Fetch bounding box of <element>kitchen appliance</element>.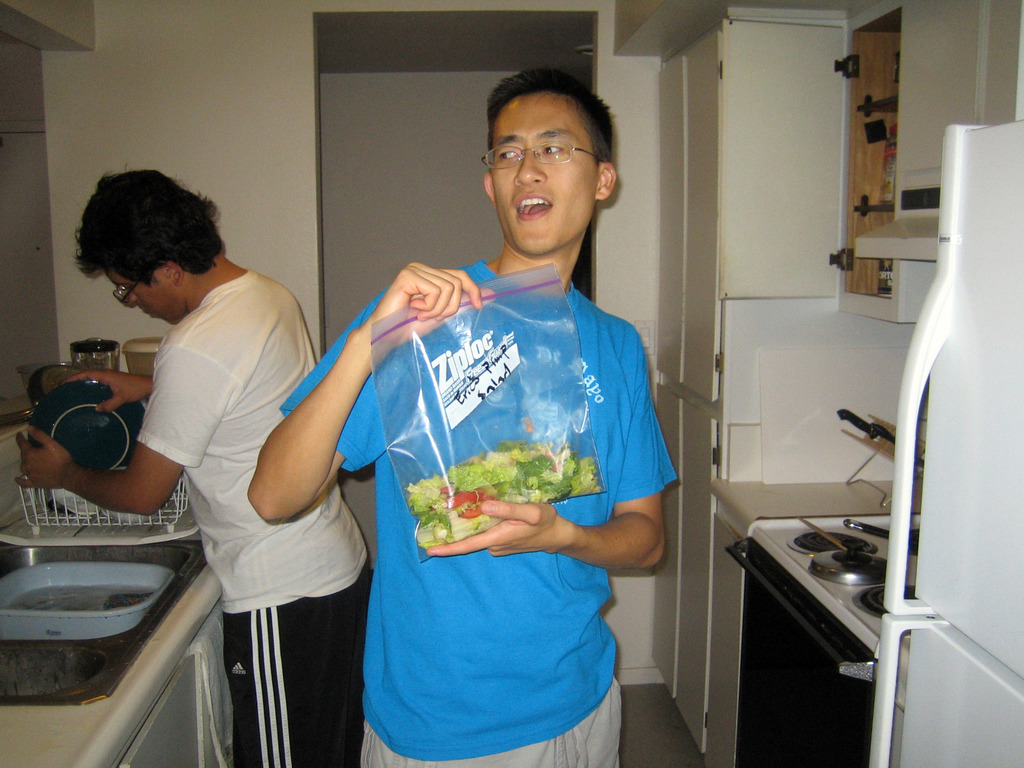
Bbox: detection(0, 557, 175, 639).
